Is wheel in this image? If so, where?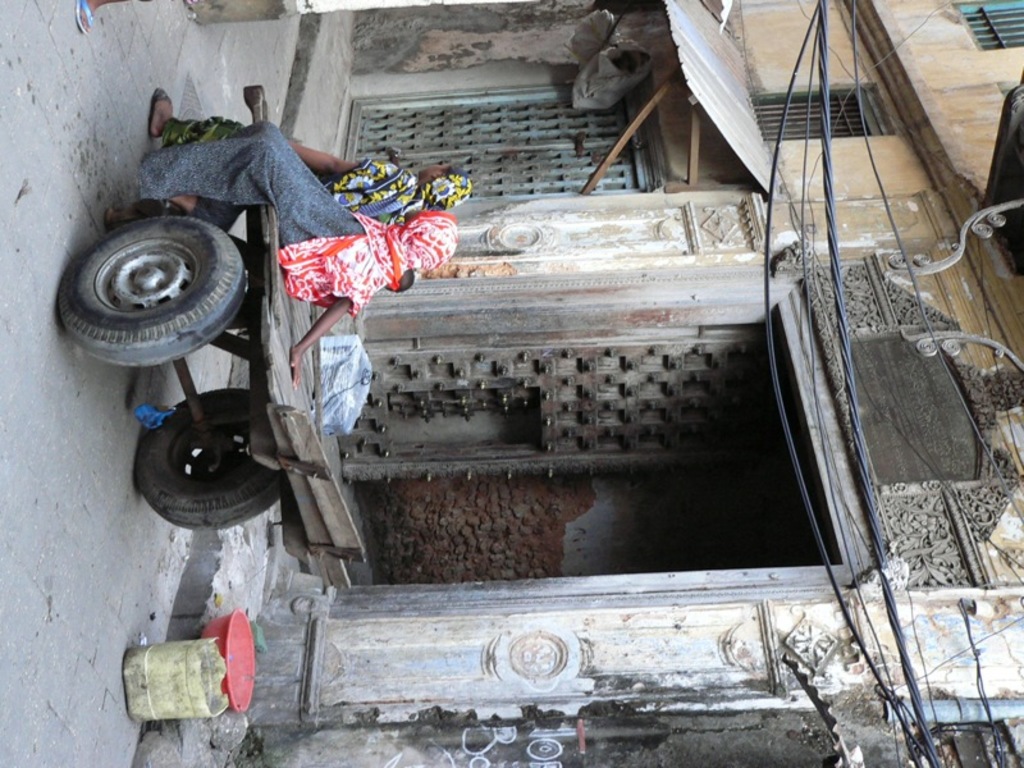
Yes, at 113,398,279,530.
